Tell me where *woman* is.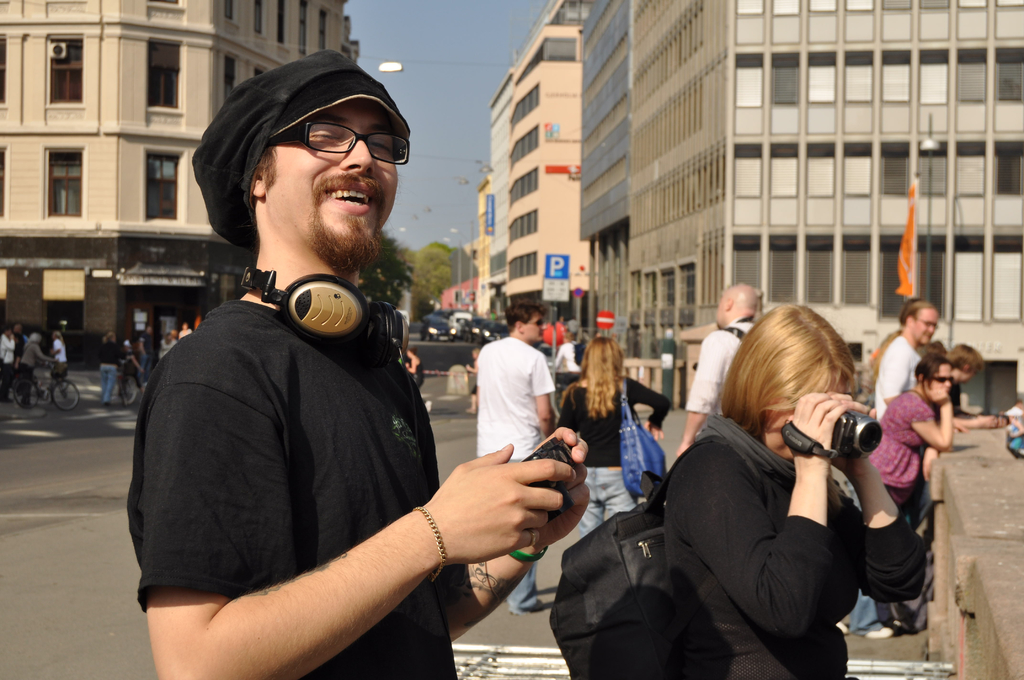
*woman* is at region(14, 333, 58, 409).
